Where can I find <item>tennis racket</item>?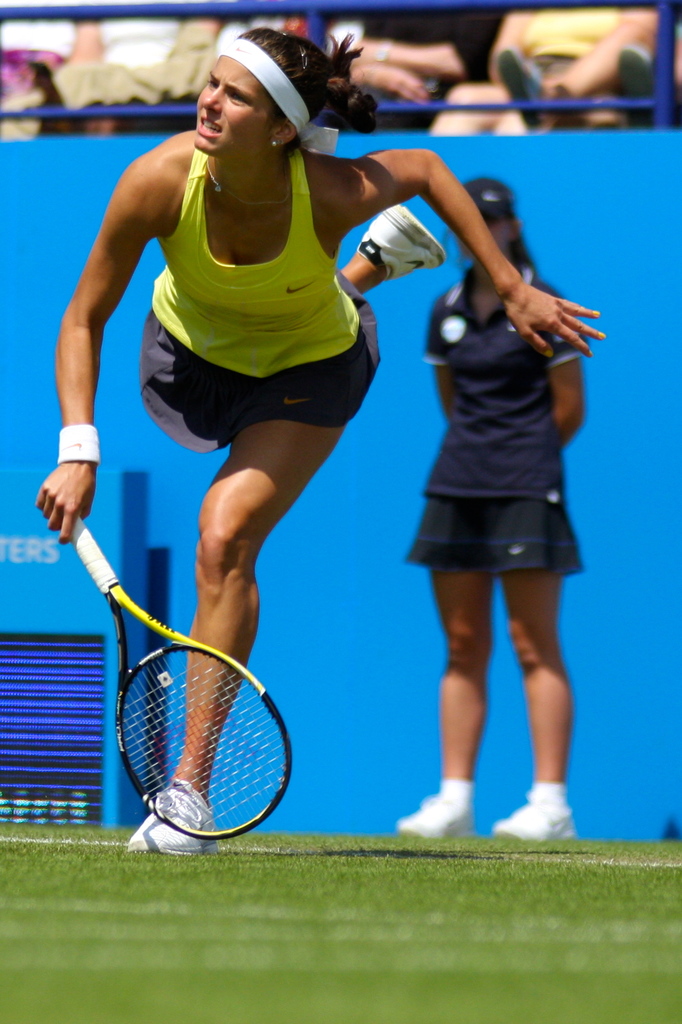
You can find it at Rect(74, 512, 293, 840).
